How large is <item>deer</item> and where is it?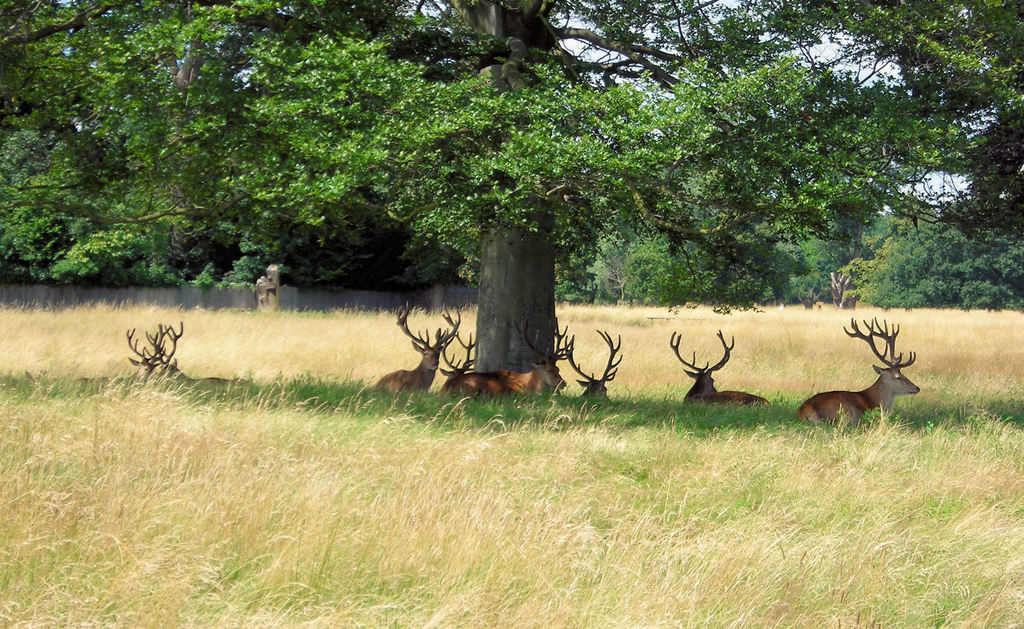
Bounding box: (440,333,566,399).
